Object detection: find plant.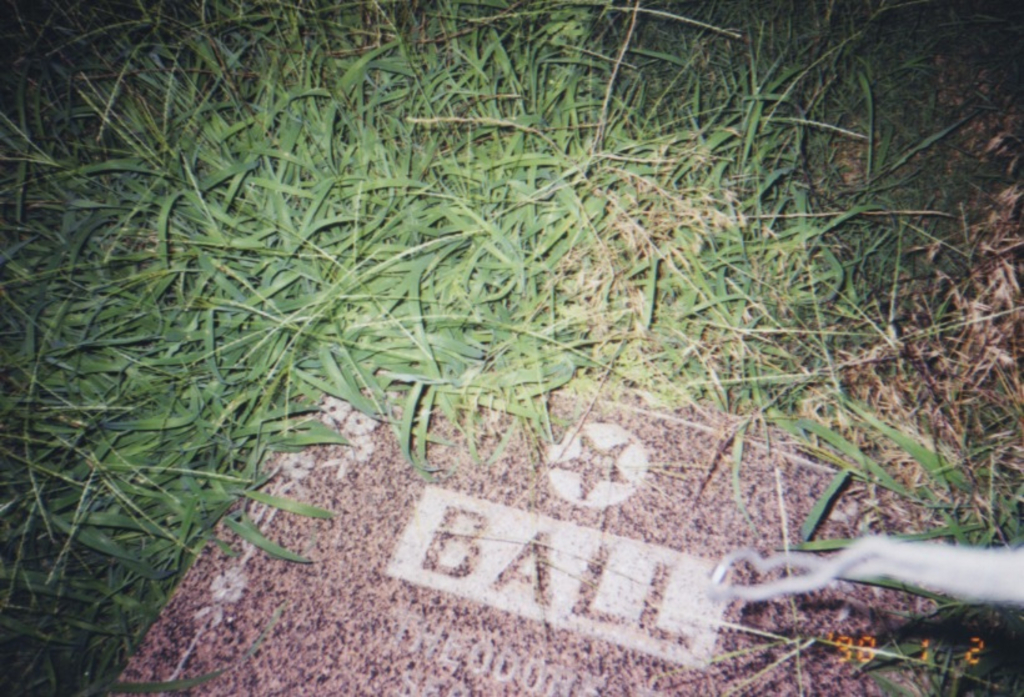
rect(0, 0, 1023, 696).
